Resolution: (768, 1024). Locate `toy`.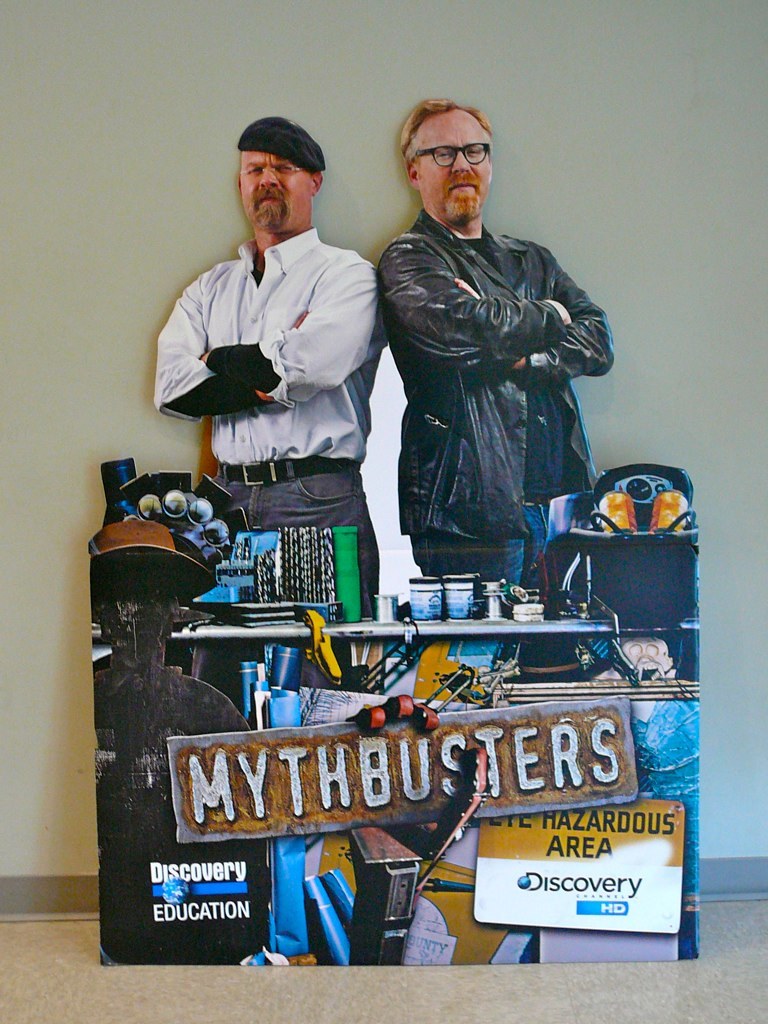
detection(65, 464, 698, 979).
